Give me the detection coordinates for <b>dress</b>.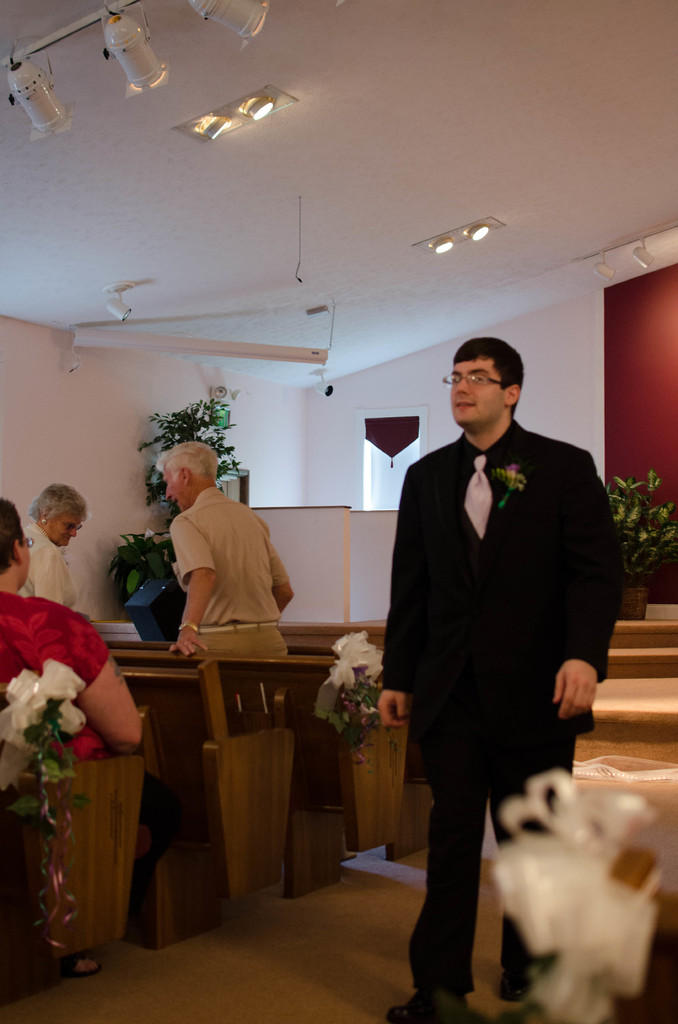
detection(0, 594, 111, 750).
